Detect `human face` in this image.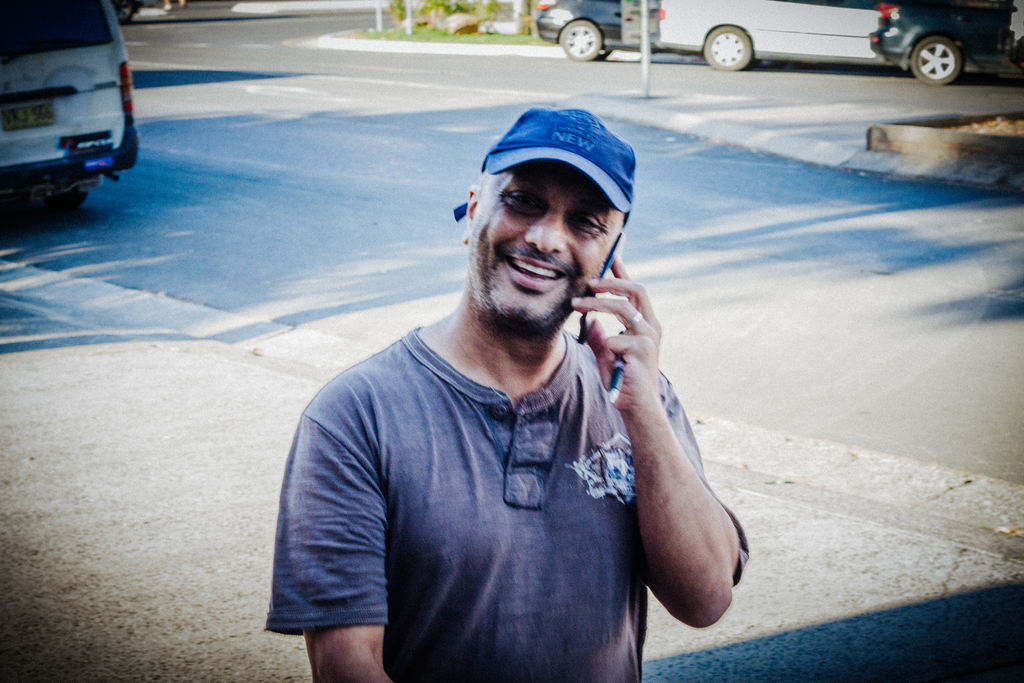
Detection: 473,159,623,338.
